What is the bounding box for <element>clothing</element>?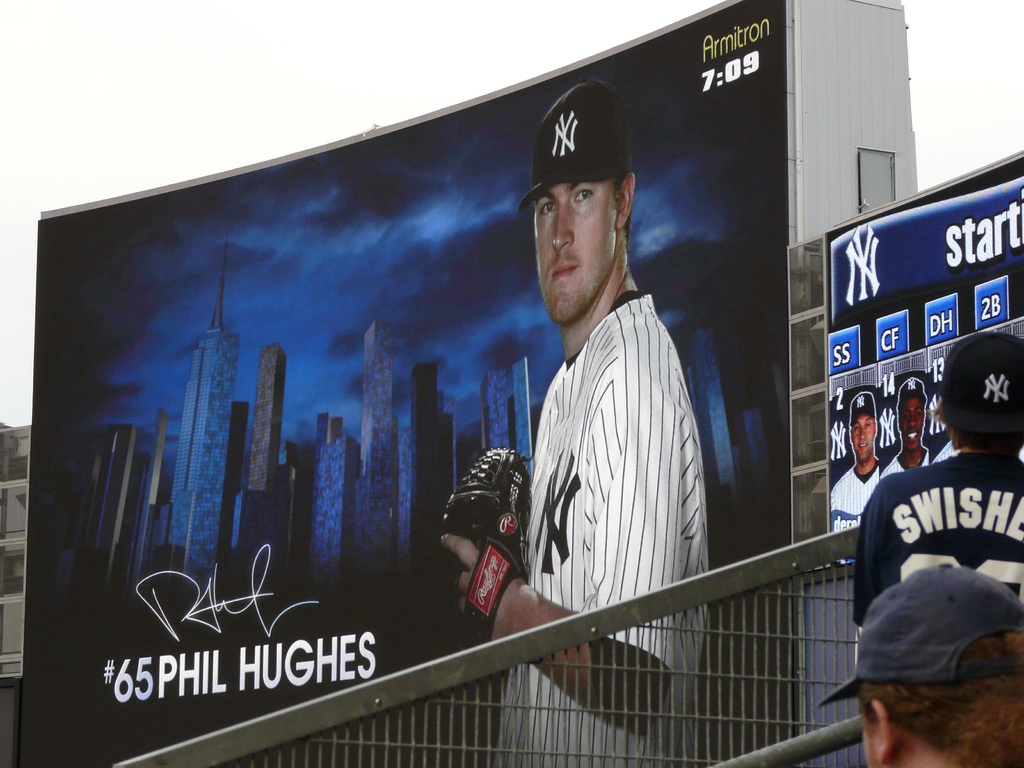
bbox(882, 446, 929, 474).
